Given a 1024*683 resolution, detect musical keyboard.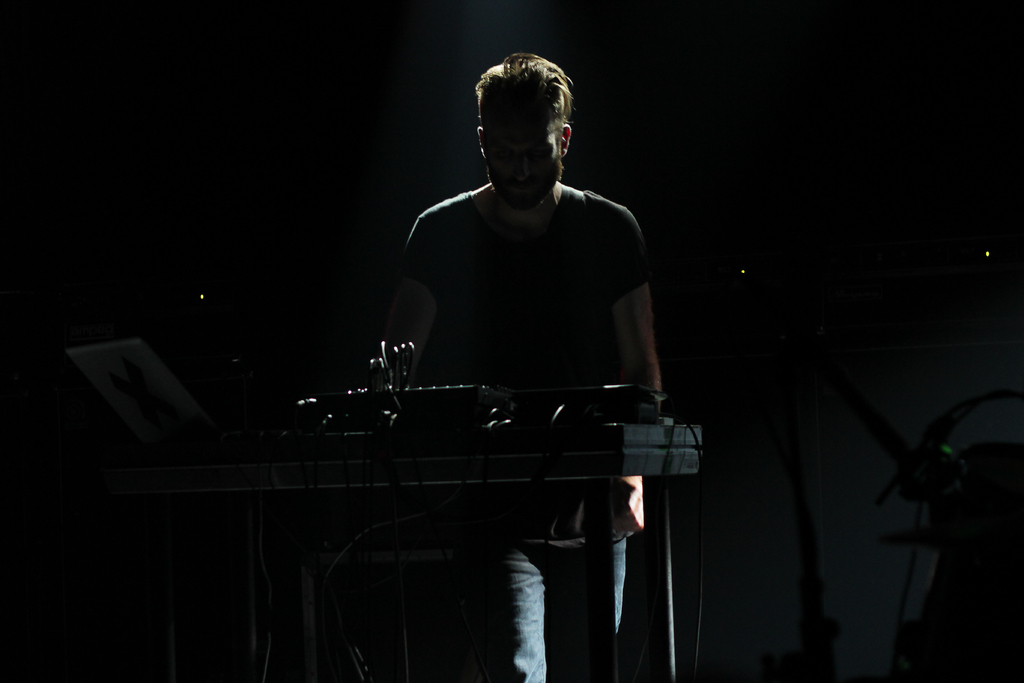
select_region(169, 411, 712, 486).
